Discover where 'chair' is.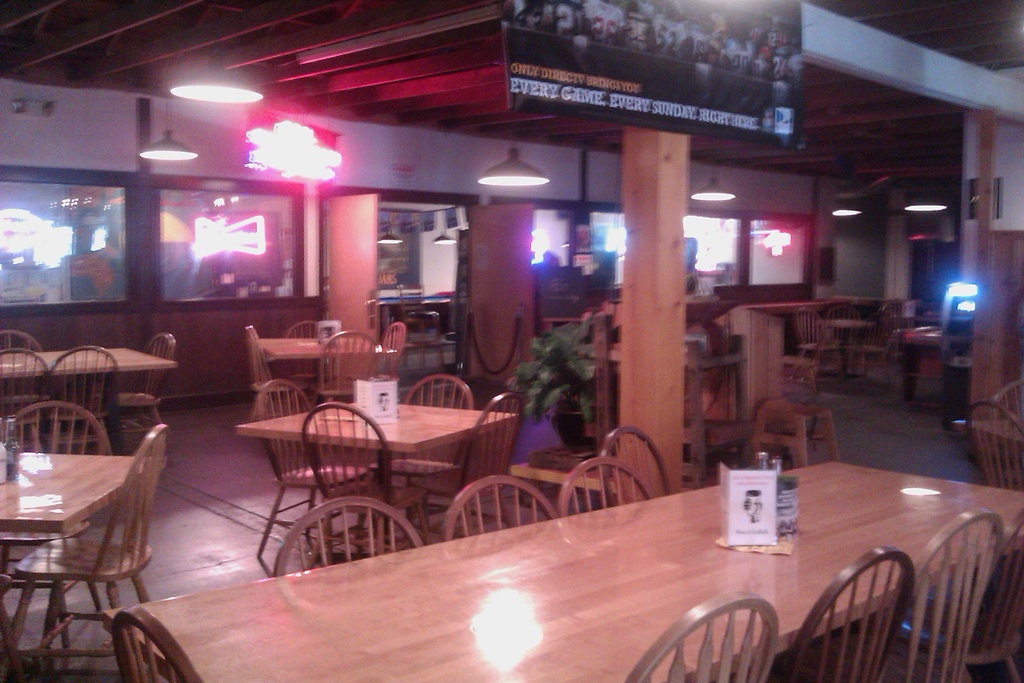
Discovered at 116 605 204 682.
